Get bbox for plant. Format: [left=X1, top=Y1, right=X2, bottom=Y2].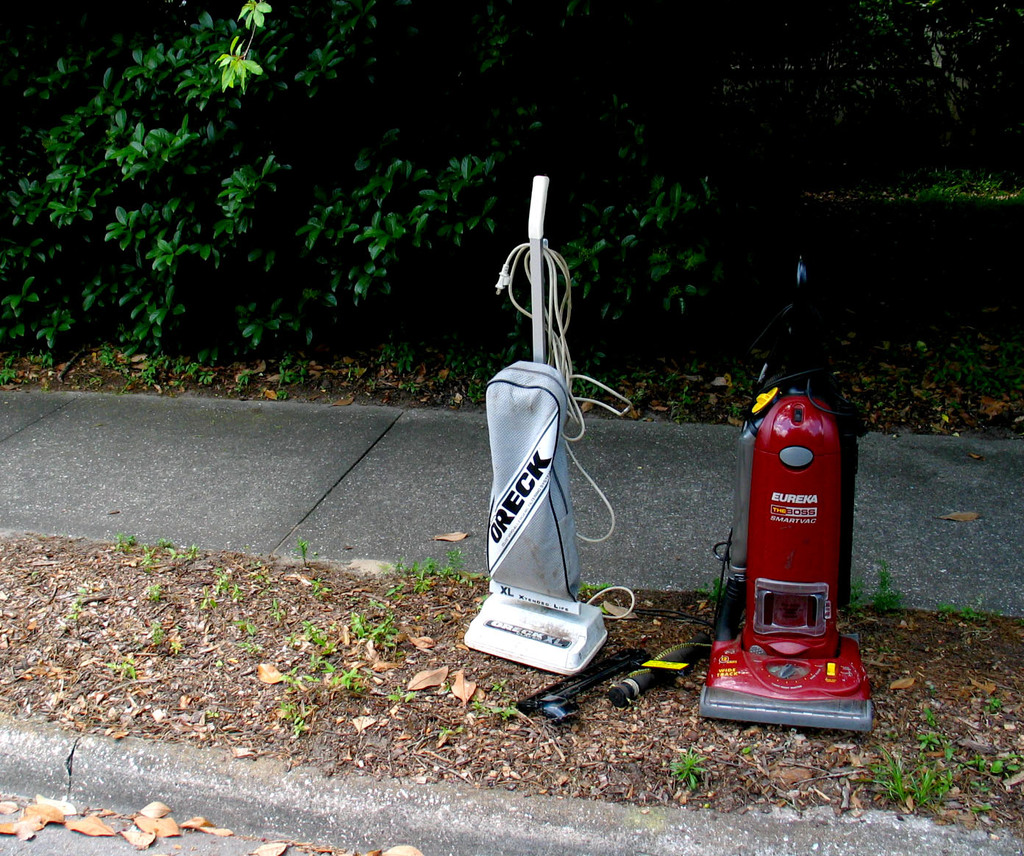
[left=265, top=589, right=281, bottom=618].
